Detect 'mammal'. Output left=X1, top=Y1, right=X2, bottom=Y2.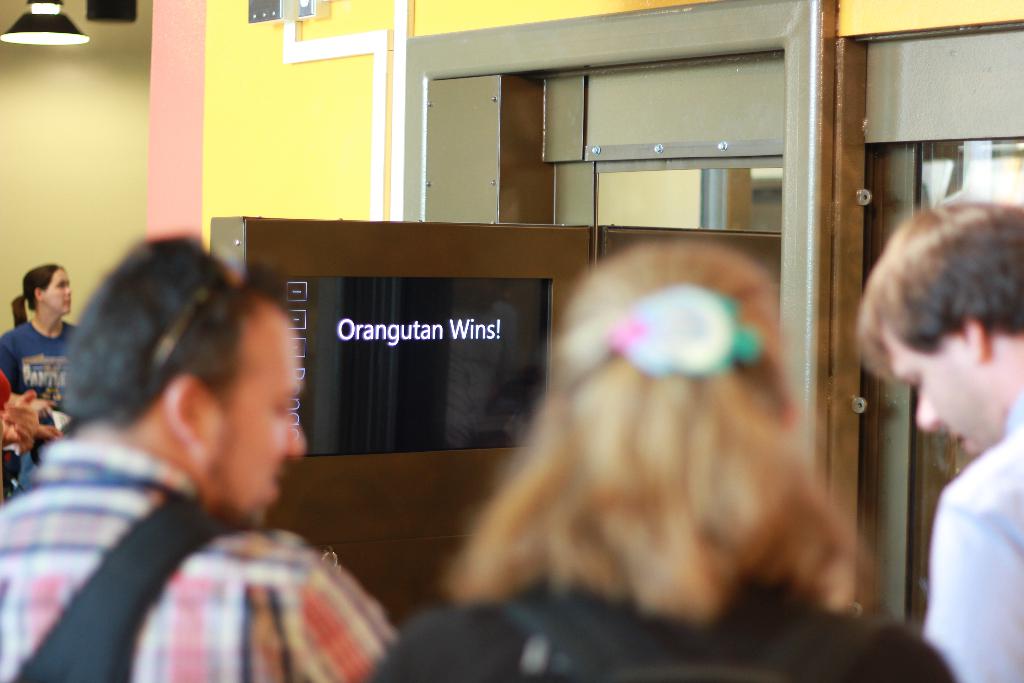
left=0, top=263, right=91, bottom=489.
